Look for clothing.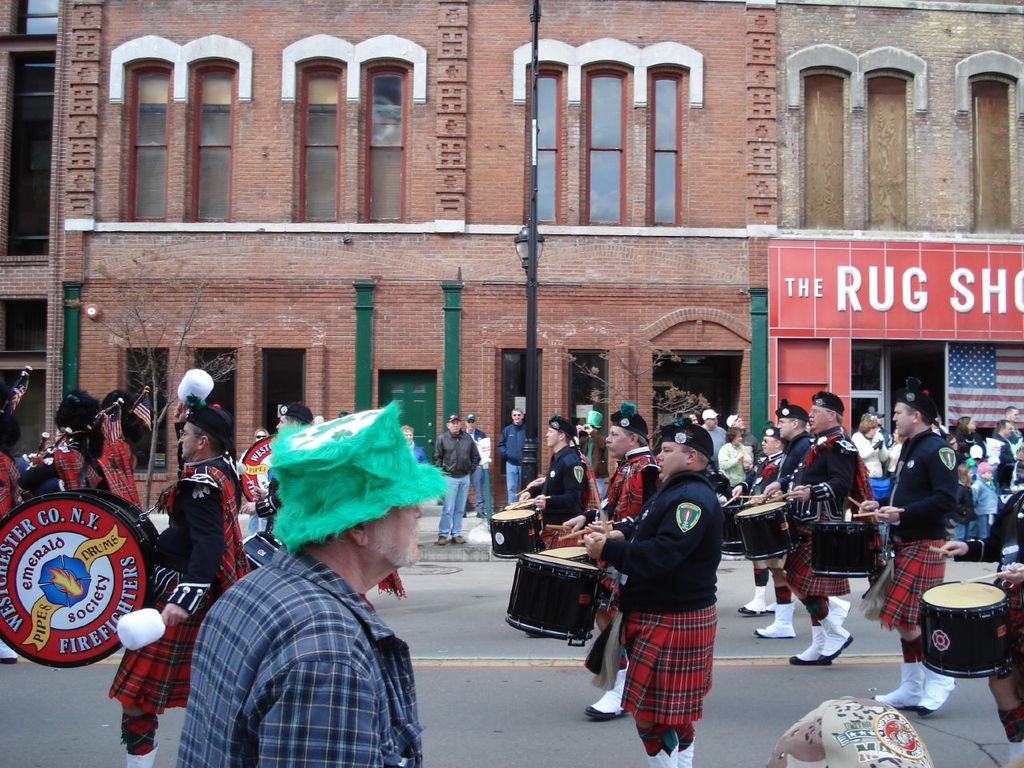
Found: BBox(0, 448, 22, 518).
